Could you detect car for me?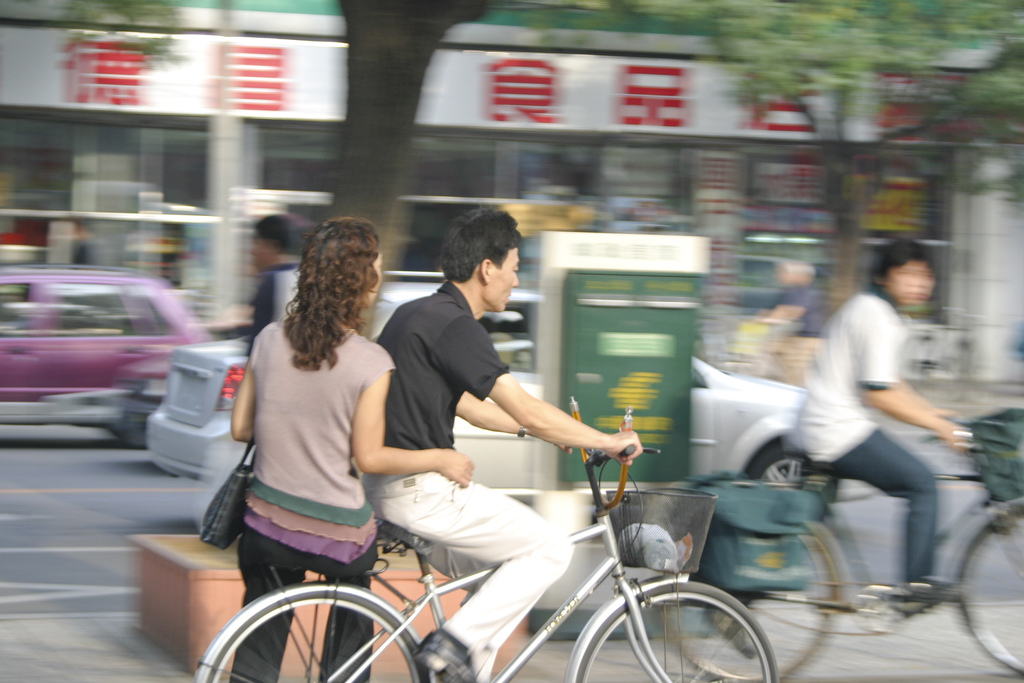
Detection result: <bbox>0, 262, 211, 448</bbox>.
